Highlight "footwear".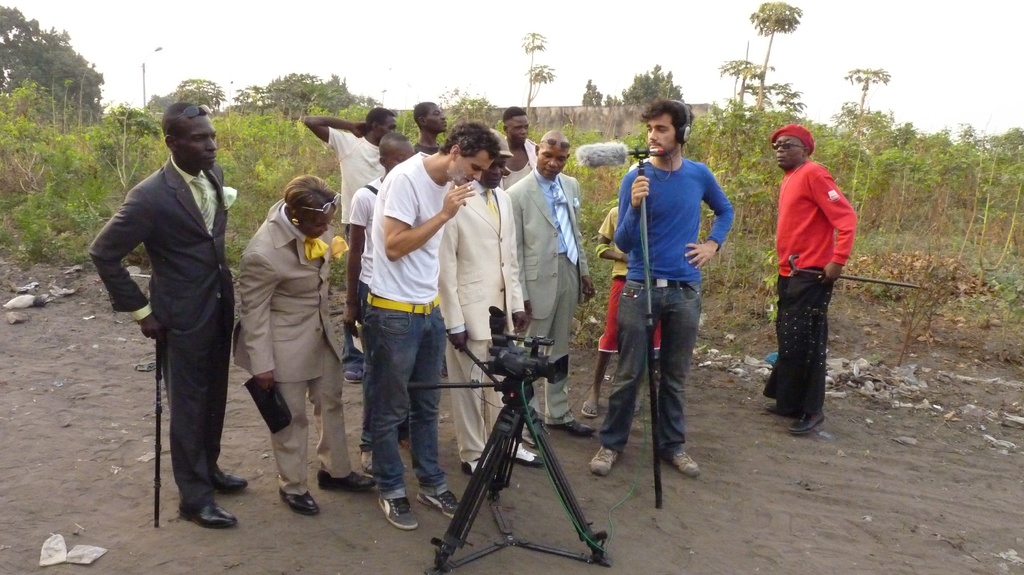
Highlighted region: x1=344, y1=370, x2=365, y2=385.
